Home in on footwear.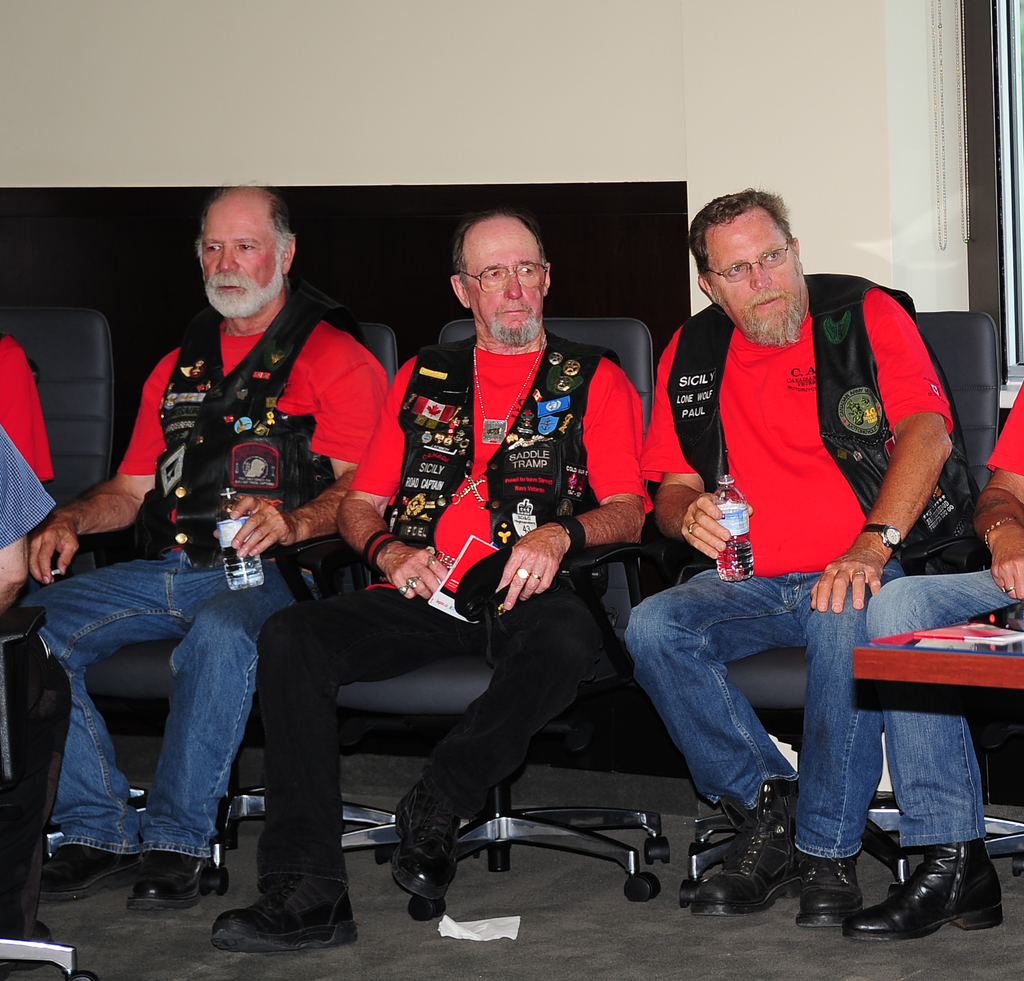
Homed in at [682,779,804,915].
